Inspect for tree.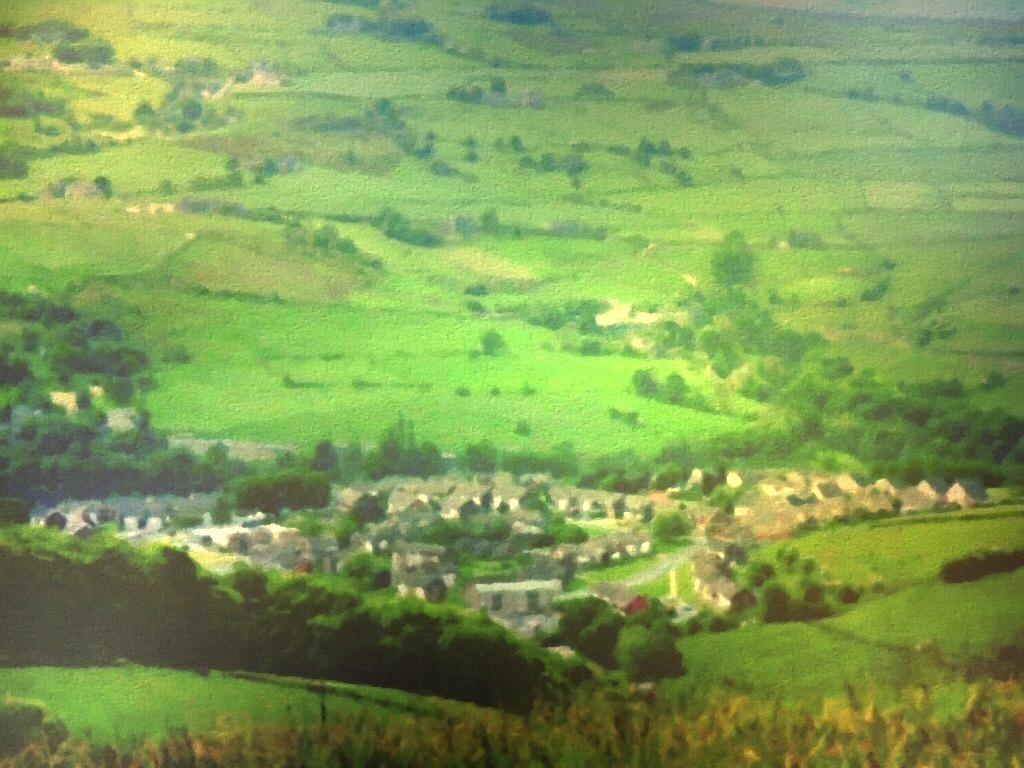
Inspection: [left=132, top=98, right=158, bottom=120].
